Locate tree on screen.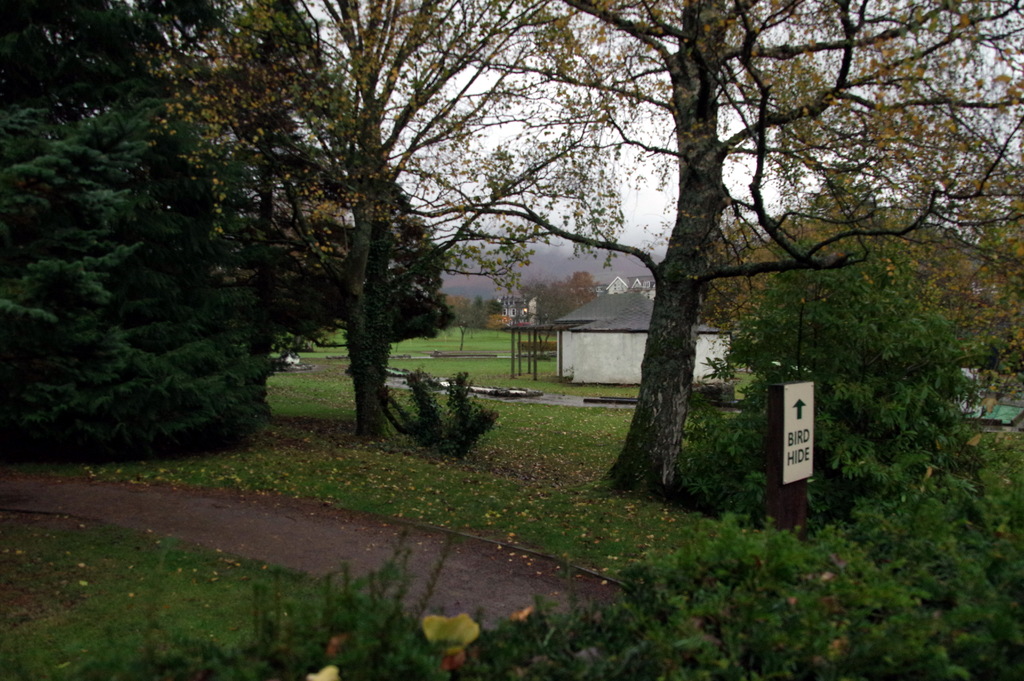
On screen at (864,226,988,500).
